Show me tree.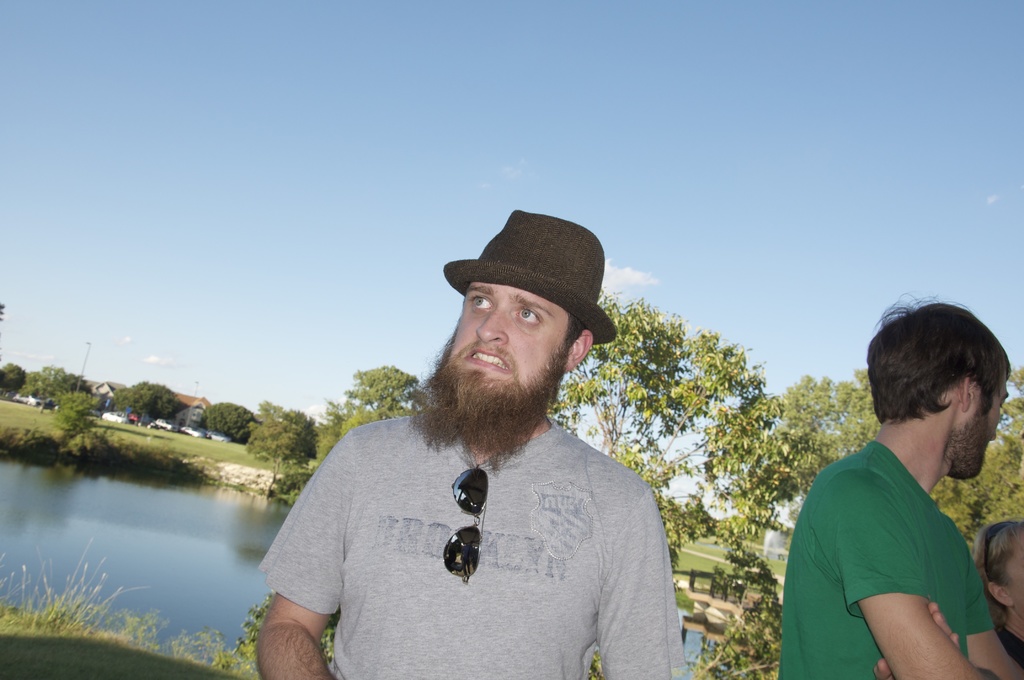
tree is here: <region>0, 353, 31, 401</region>.
